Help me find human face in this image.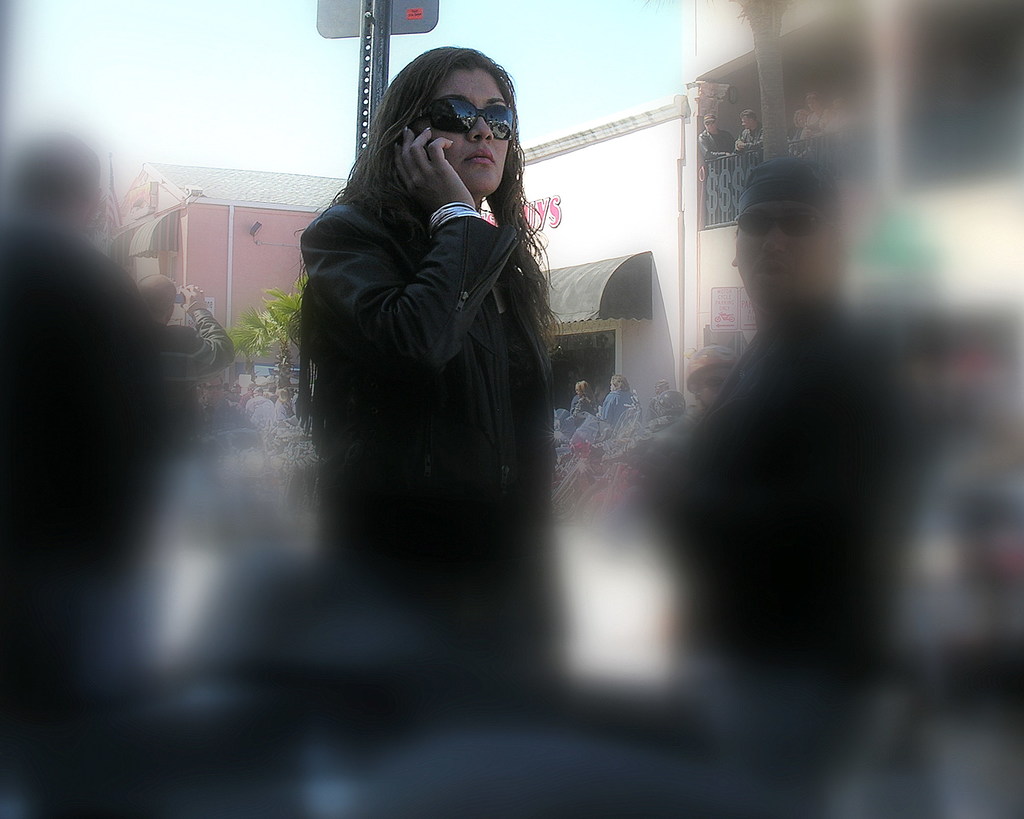
Found it: x1=410 y1=74 x2=513 y2=203.
